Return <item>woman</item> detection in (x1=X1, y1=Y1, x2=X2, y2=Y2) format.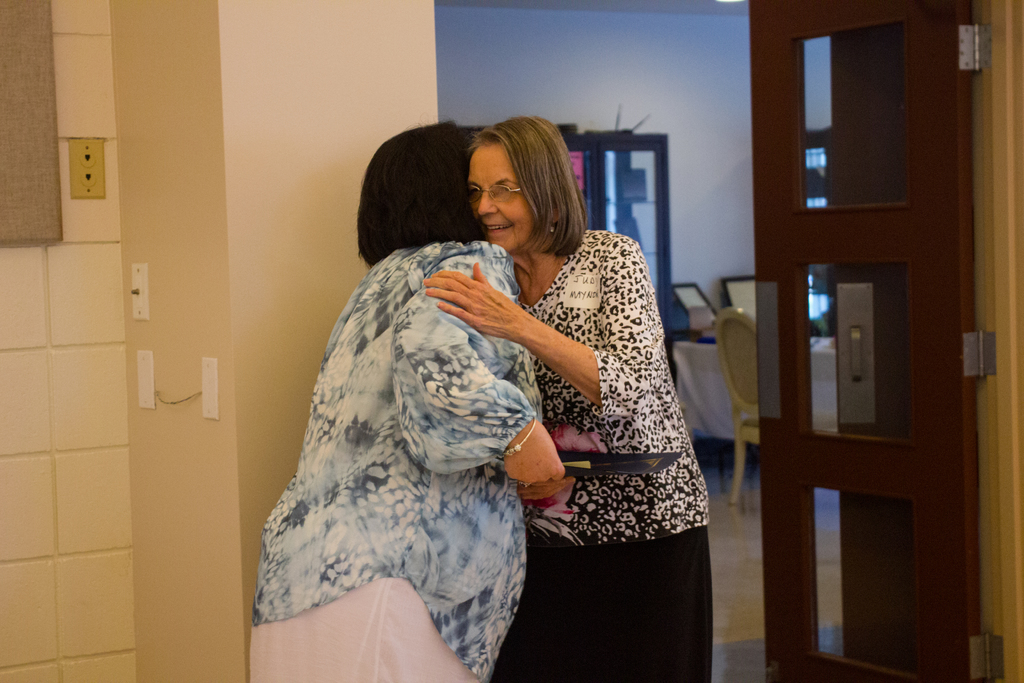
(x1=425, y1=110, x2=712, y2=682).
